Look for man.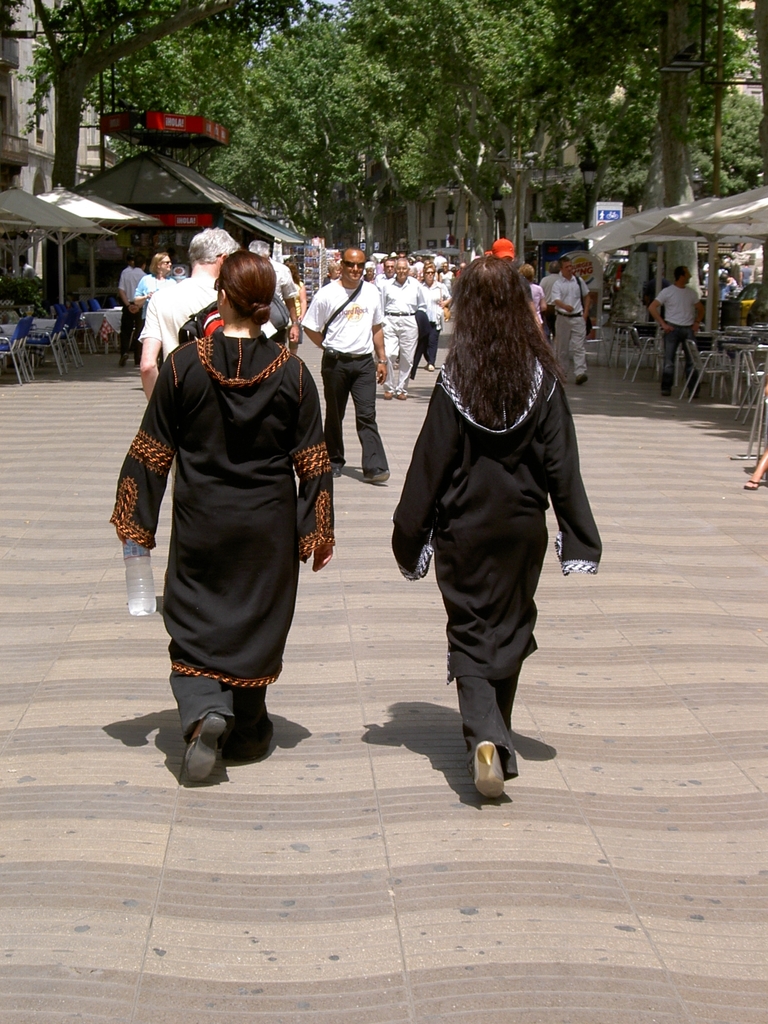
Found: detection(295, 246, 391, 483).
